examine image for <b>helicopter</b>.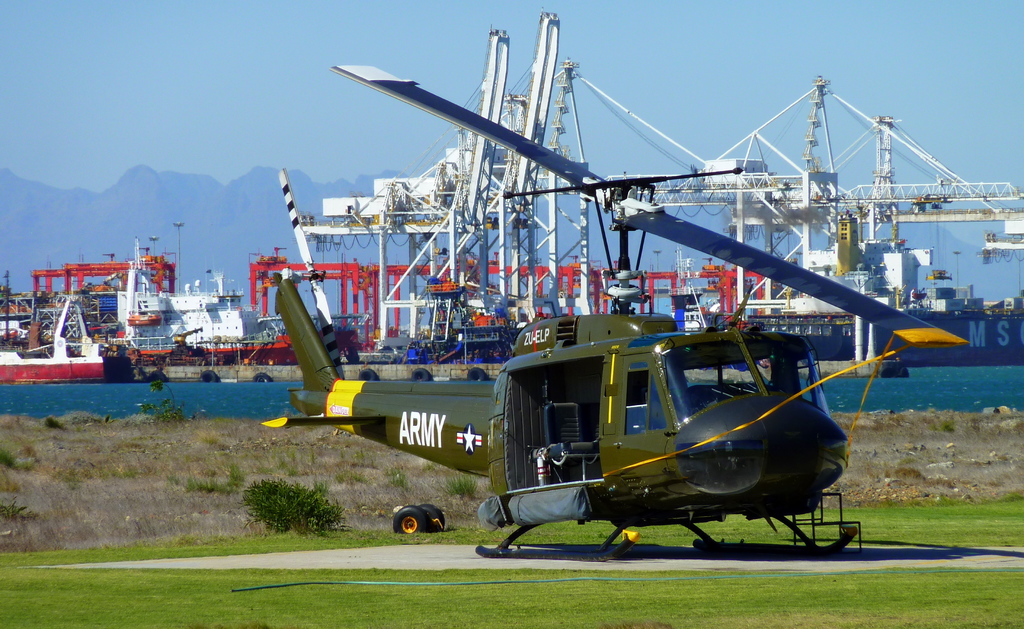
Examination result: bbox(257, 57, 970, 561).
